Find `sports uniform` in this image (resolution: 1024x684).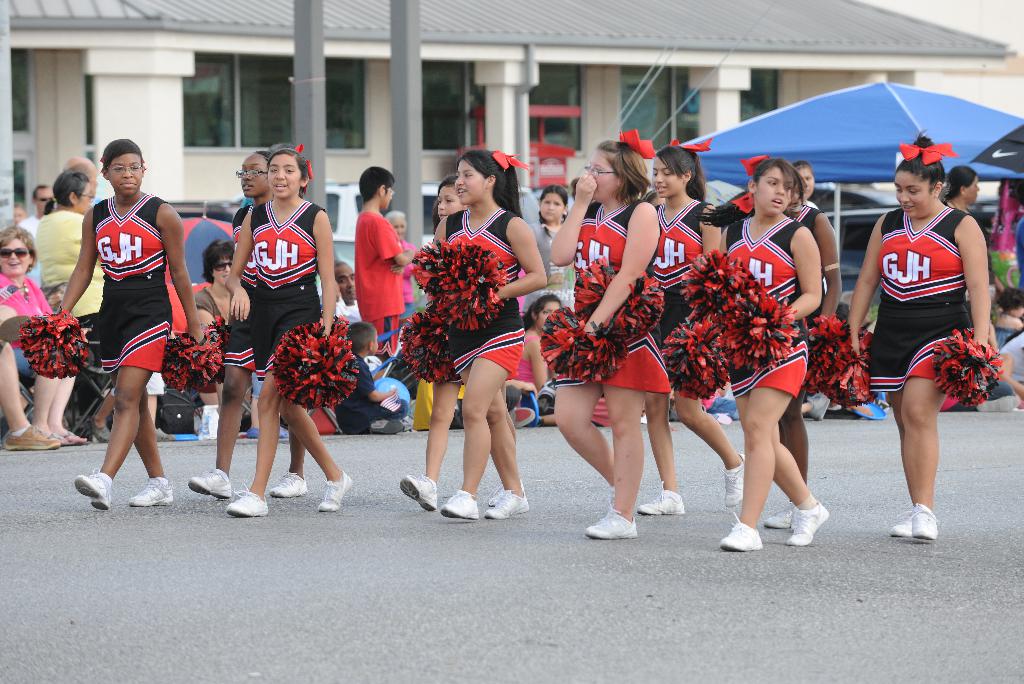
(863, 195, 976, 393).
